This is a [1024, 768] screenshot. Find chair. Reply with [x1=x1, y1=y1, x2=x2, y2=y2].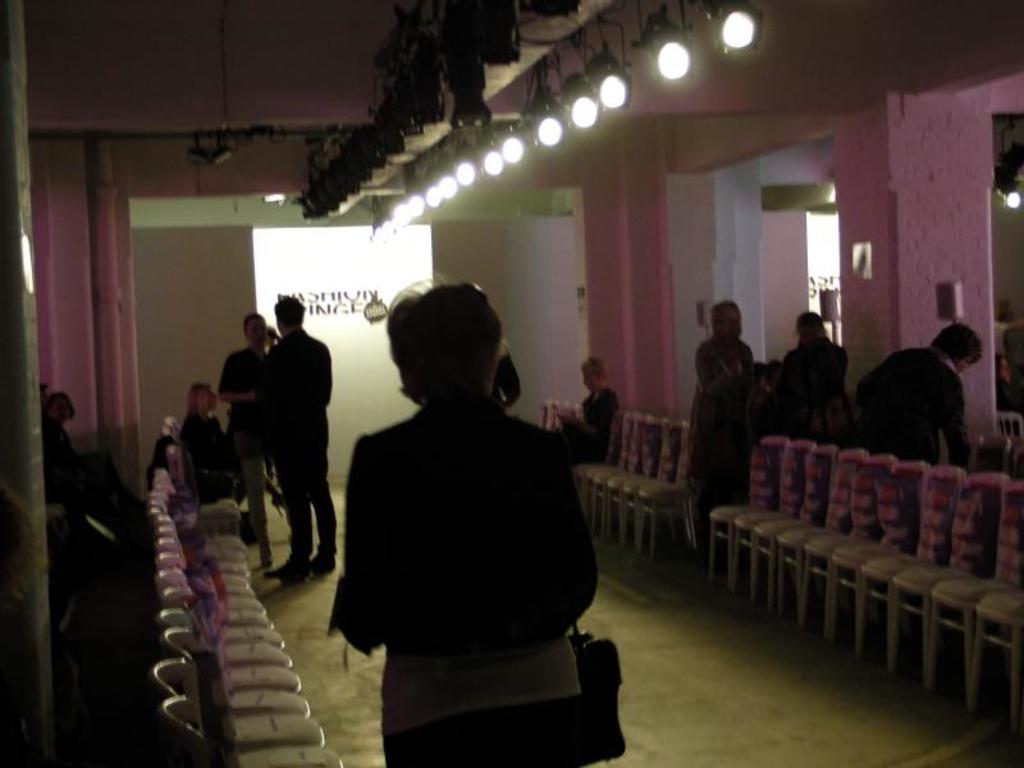
[x1=887, y1=471, x2=978, y2=686].
